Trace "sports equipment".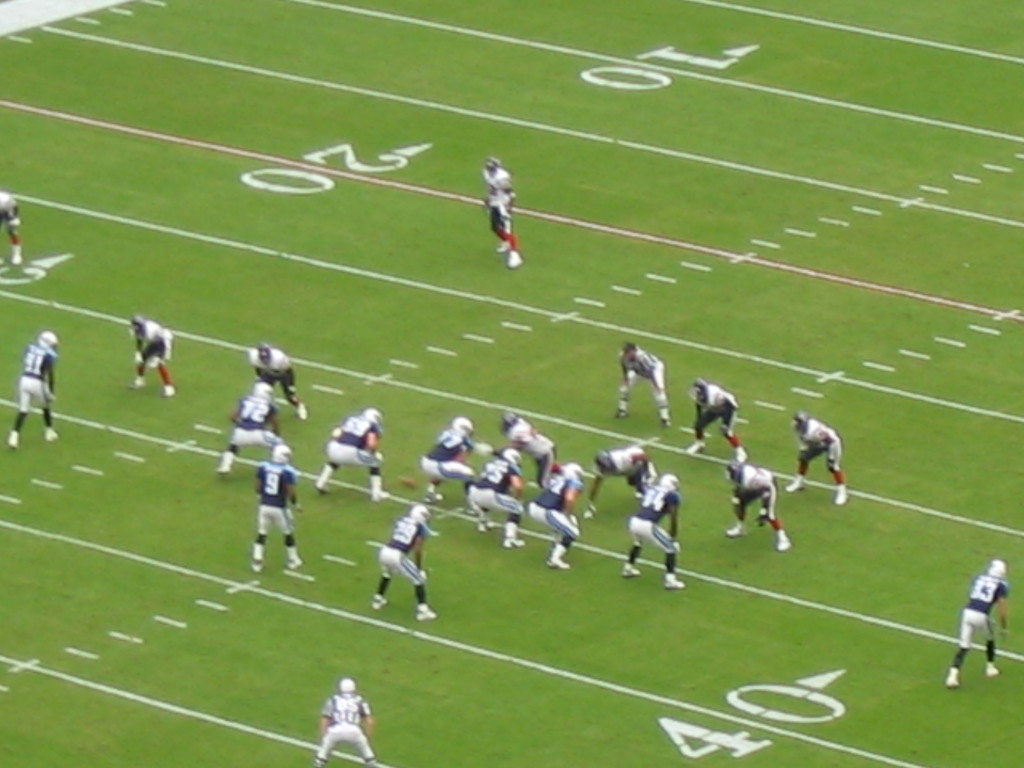
Traced to 163,380,178,400.
